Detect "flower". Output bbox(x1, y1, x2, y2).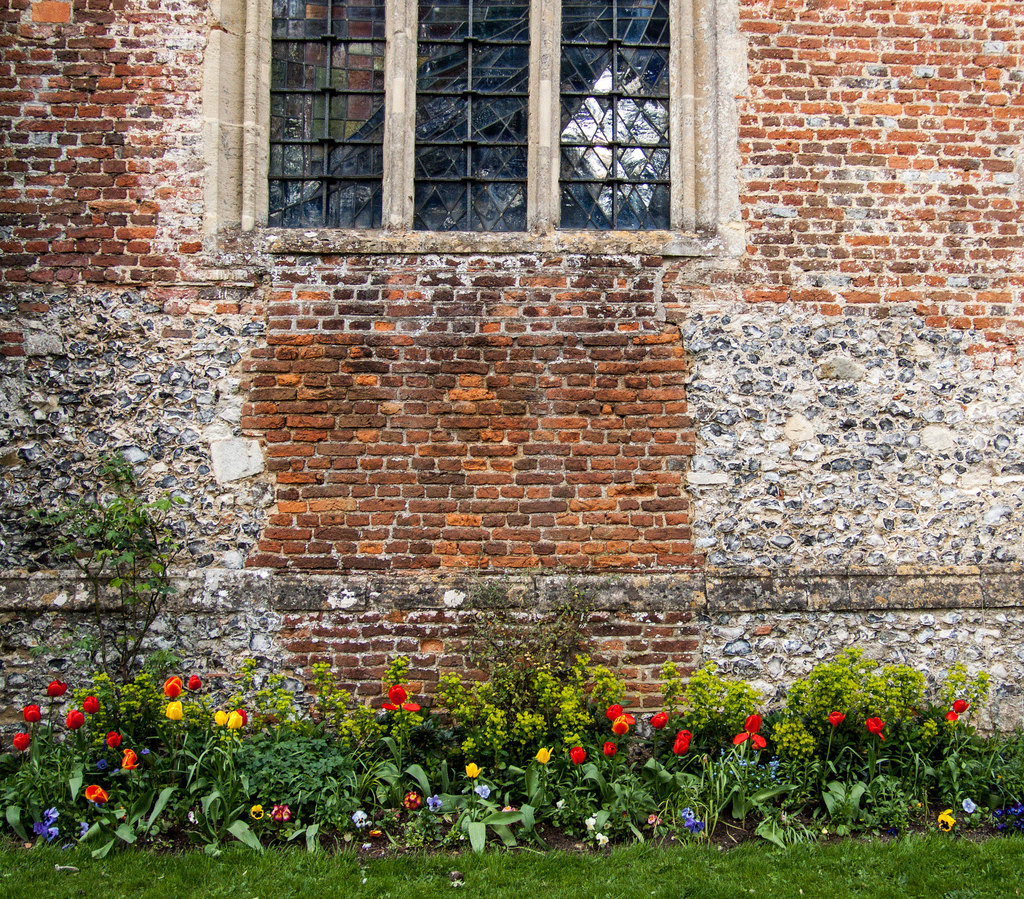
bbox(105, 731, 122, 750).
